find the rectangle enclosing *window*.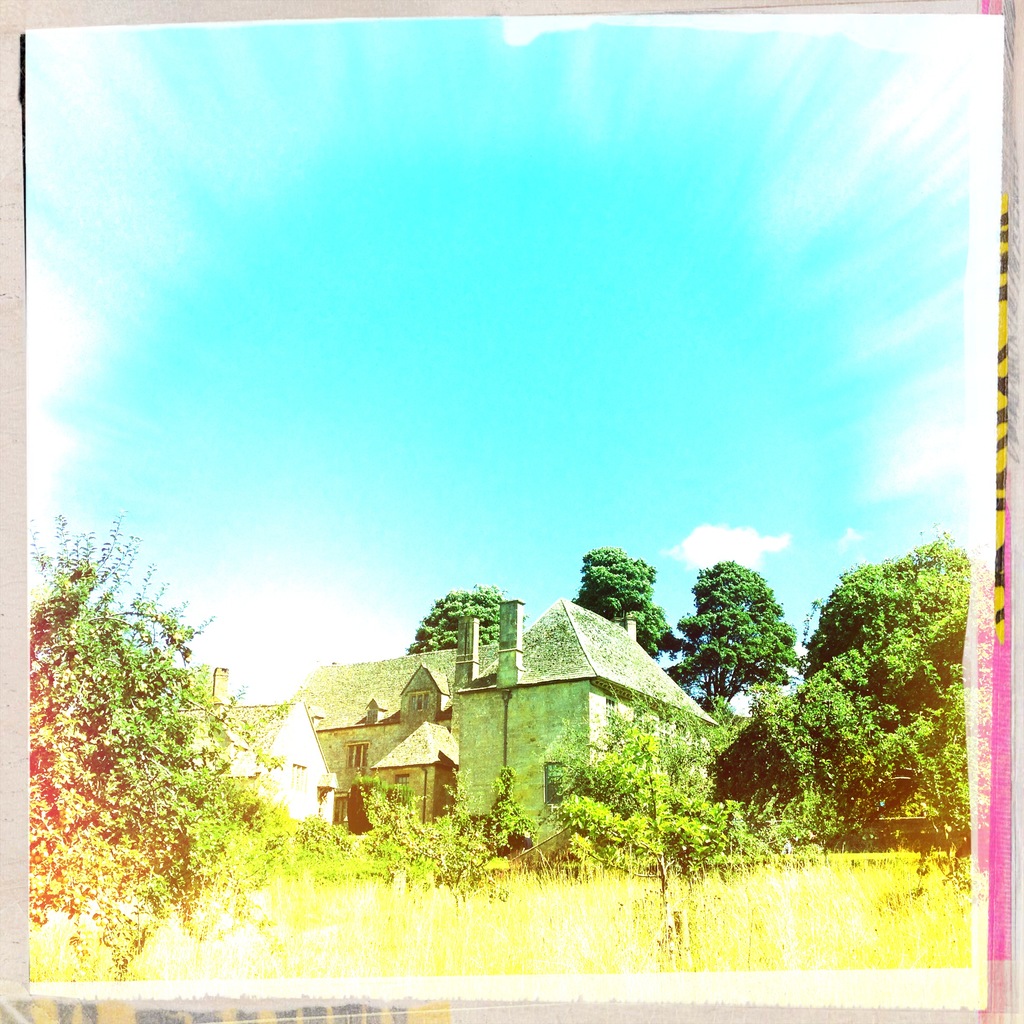
538, 765, 572, 813.
